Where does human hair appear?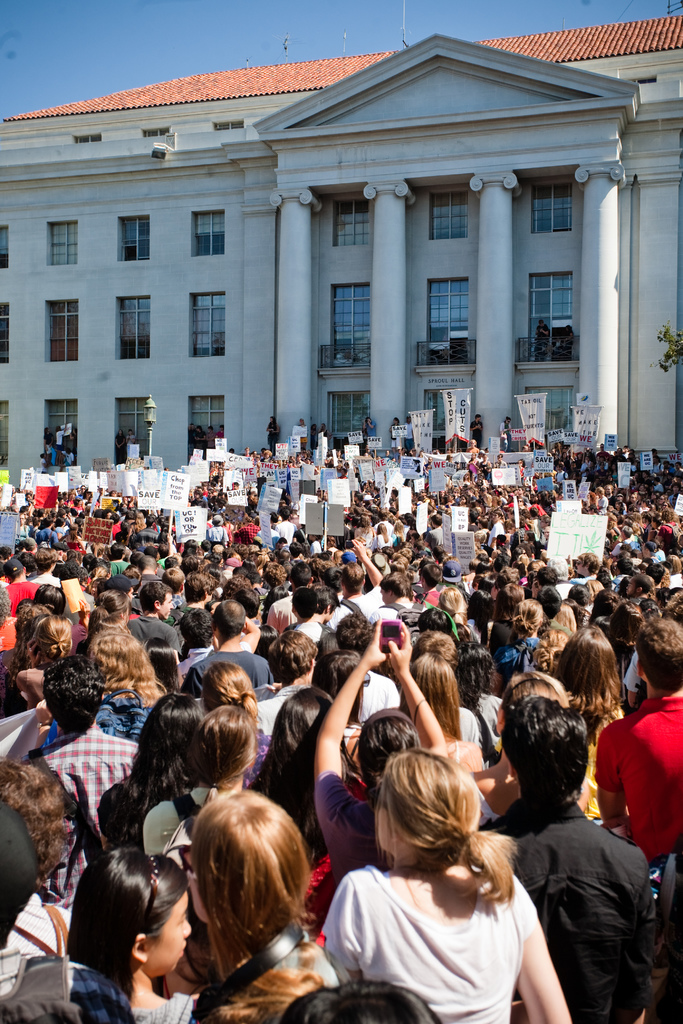
Appears at x1=89, y1=630, x2=163, y2=708.
